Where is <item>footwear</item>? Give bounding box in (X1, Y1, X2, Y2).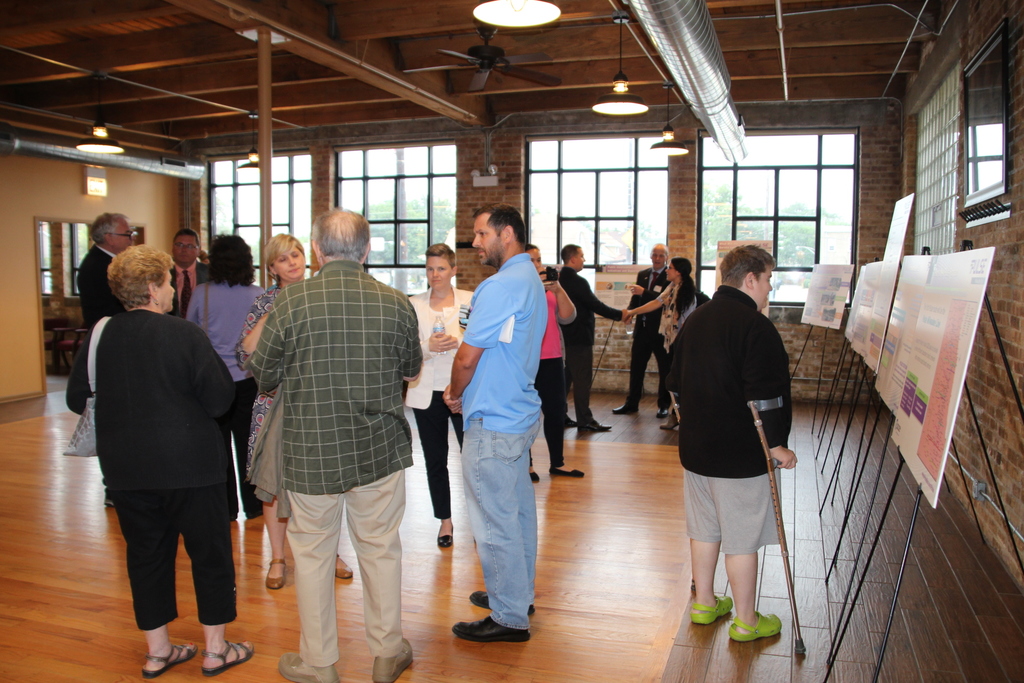
(727, 605, 783, 638).
